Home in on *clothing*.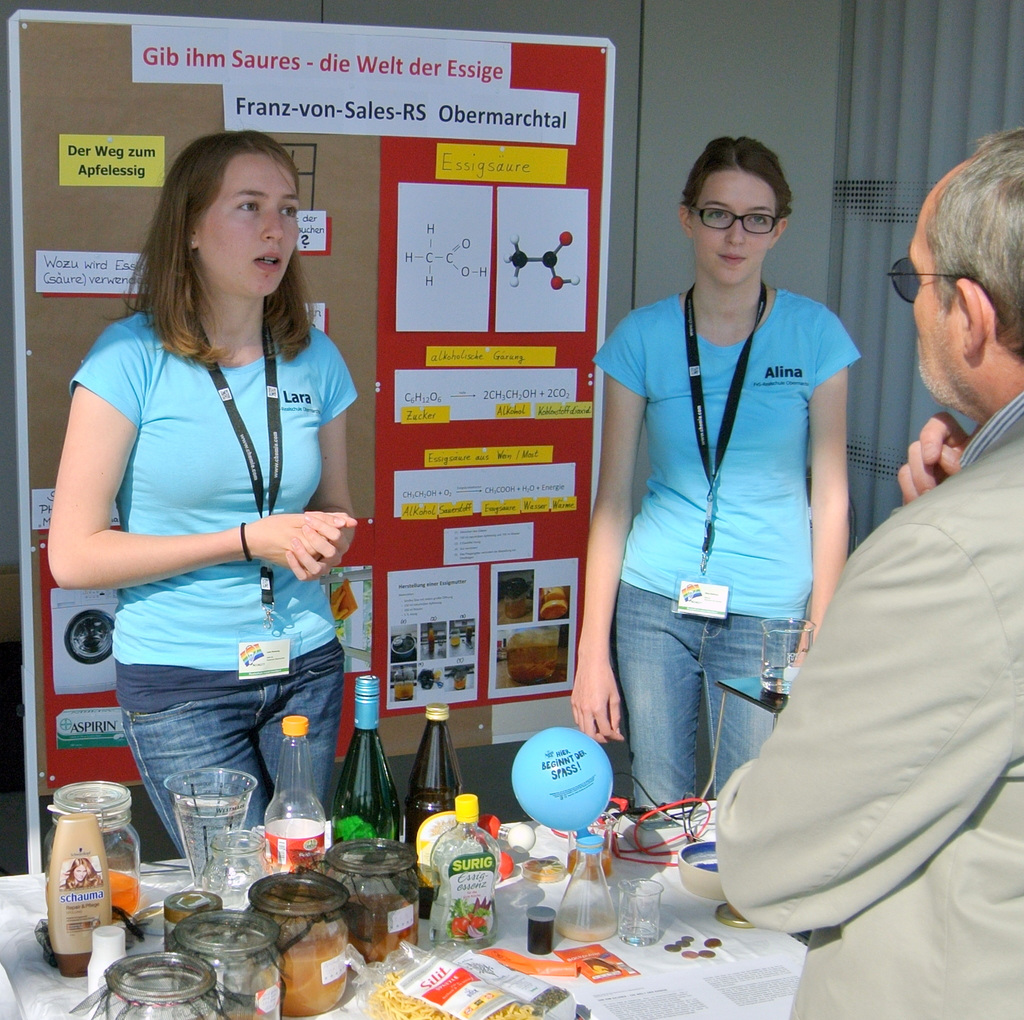
Homed in at crop(55, 234, 353, 845).
